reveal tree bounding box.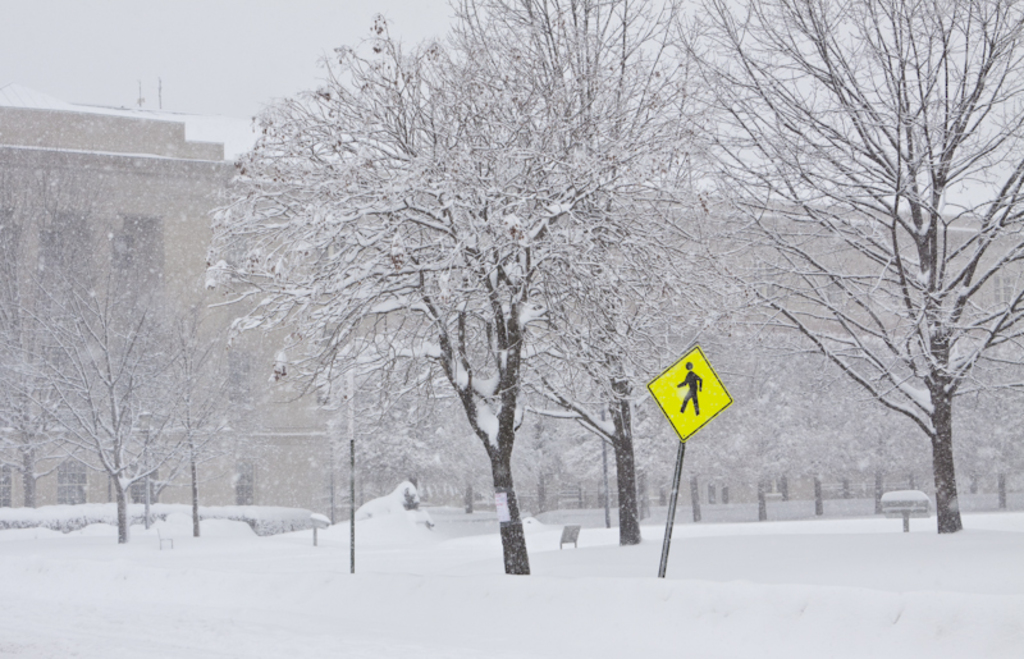
Revealed: x1=0, y1=148, x2=128, y2=508.
